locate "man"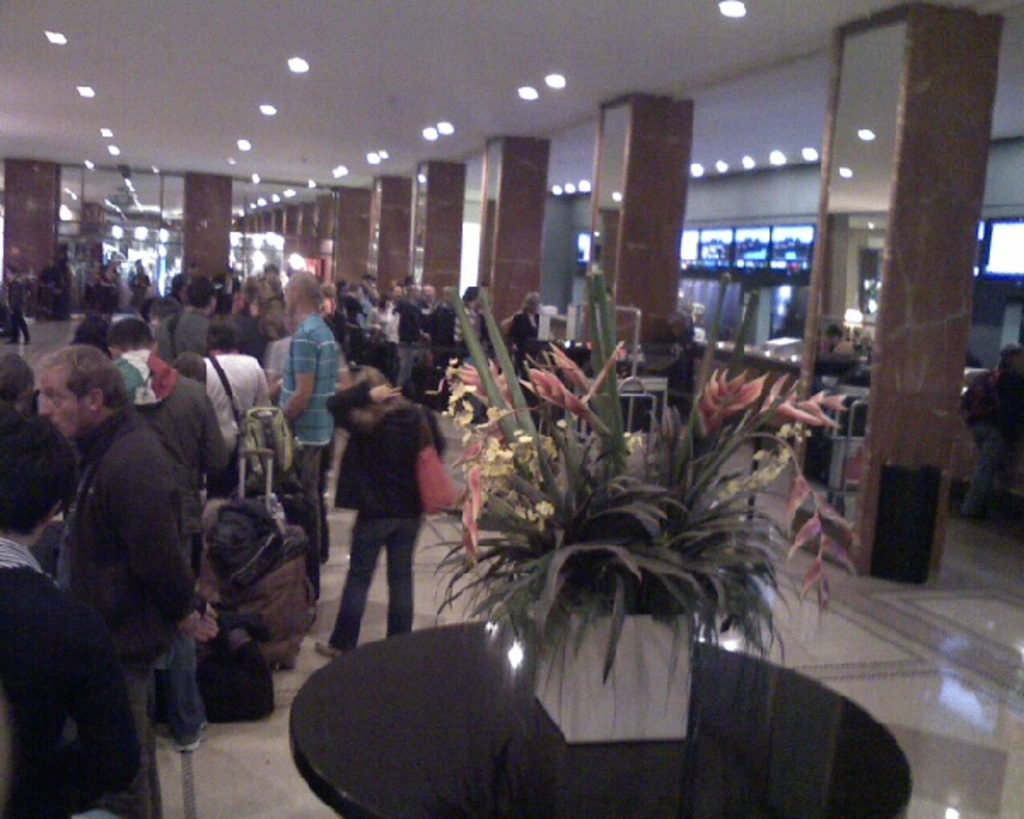
(154,271,222,370)
